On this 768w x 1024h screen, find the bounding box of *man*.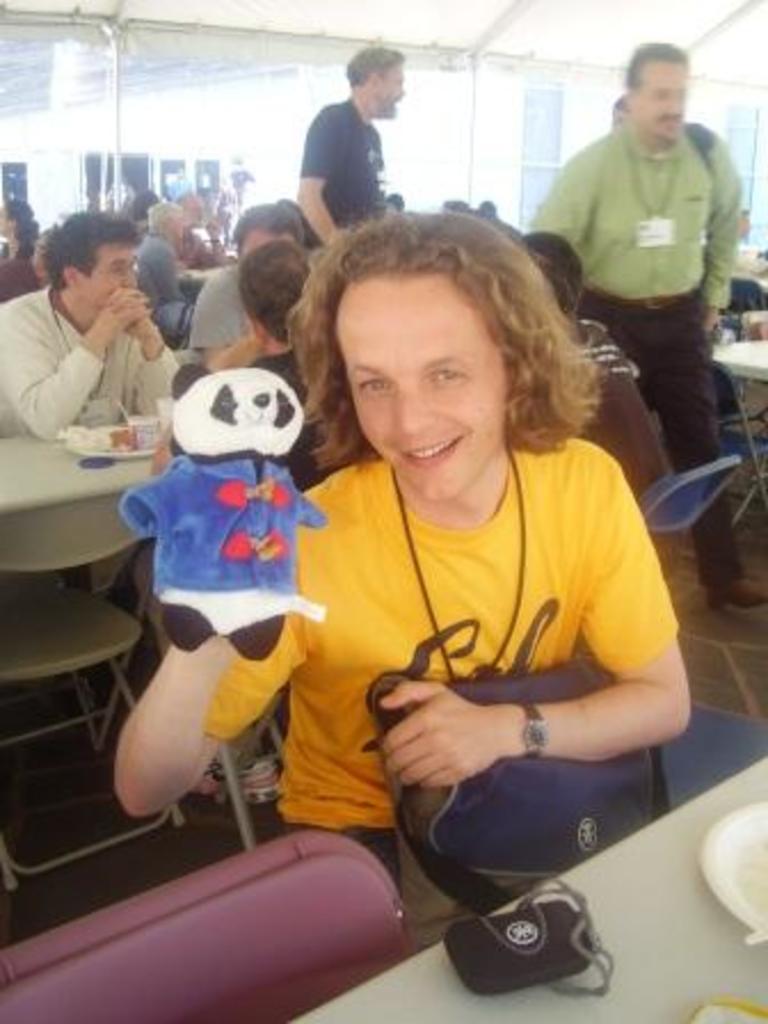
Bounding box: {"left": 126, "top": 197, "right": 206, "bottom": 322}.
